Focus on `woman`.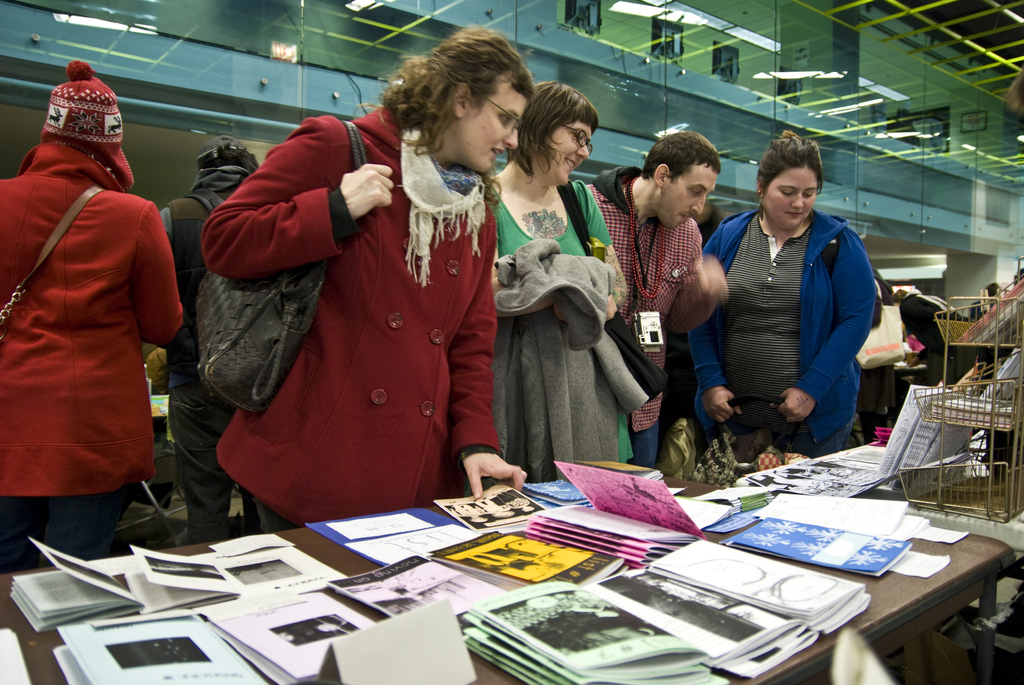
Focused at 0 59 183 568.
